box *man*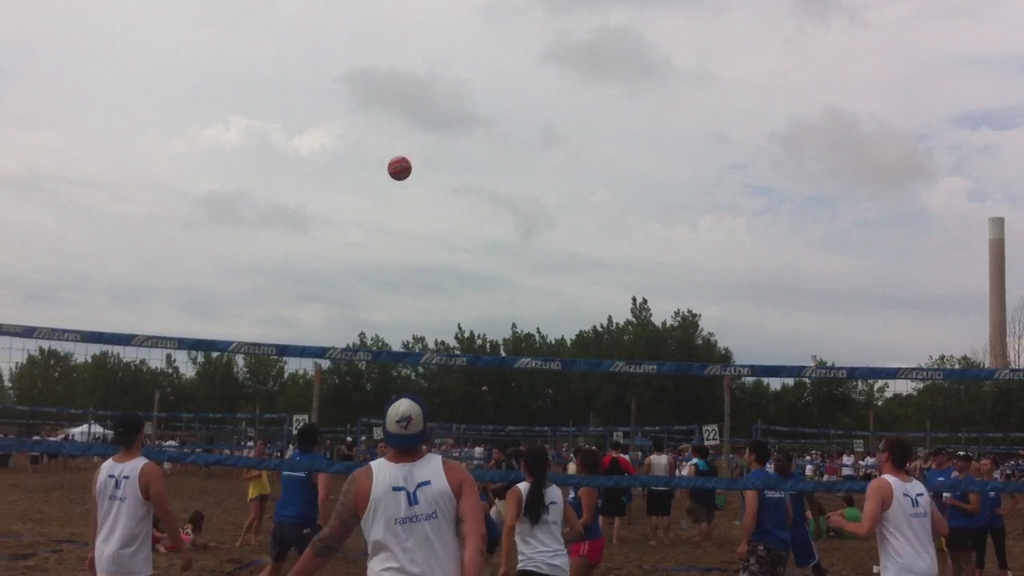
box(596, 442, 636, 542)
